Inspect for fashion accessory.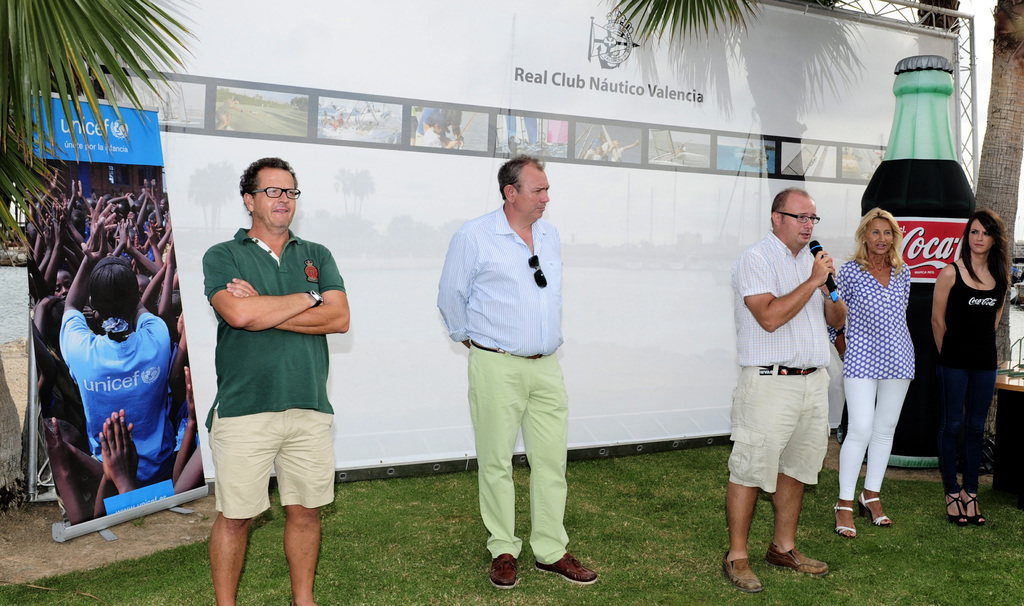
Inspection: select_region(859, 240, 867, 245).
